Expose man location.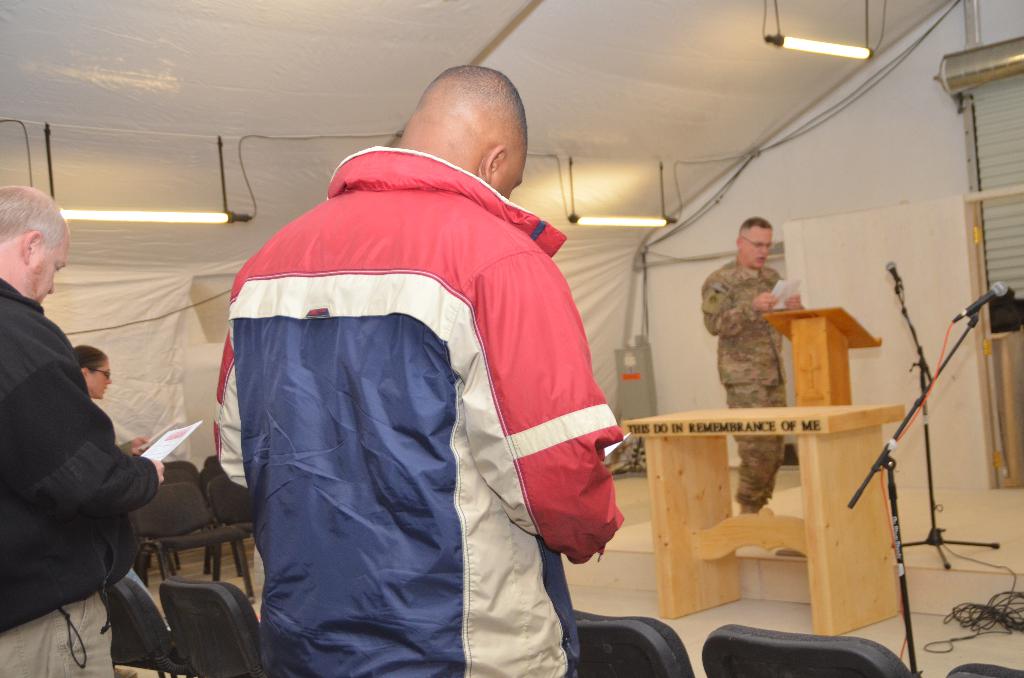
Exposed at <box>0,183,159,677</box>.
